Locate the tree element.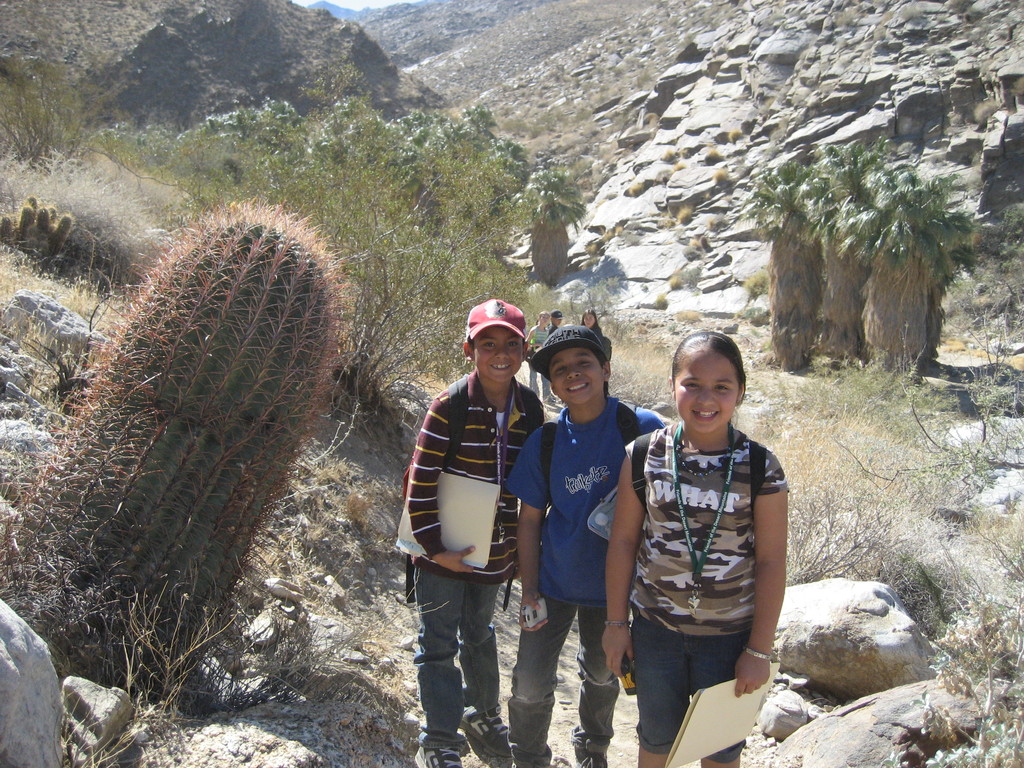
Element bbox: (0,203,348,692).
